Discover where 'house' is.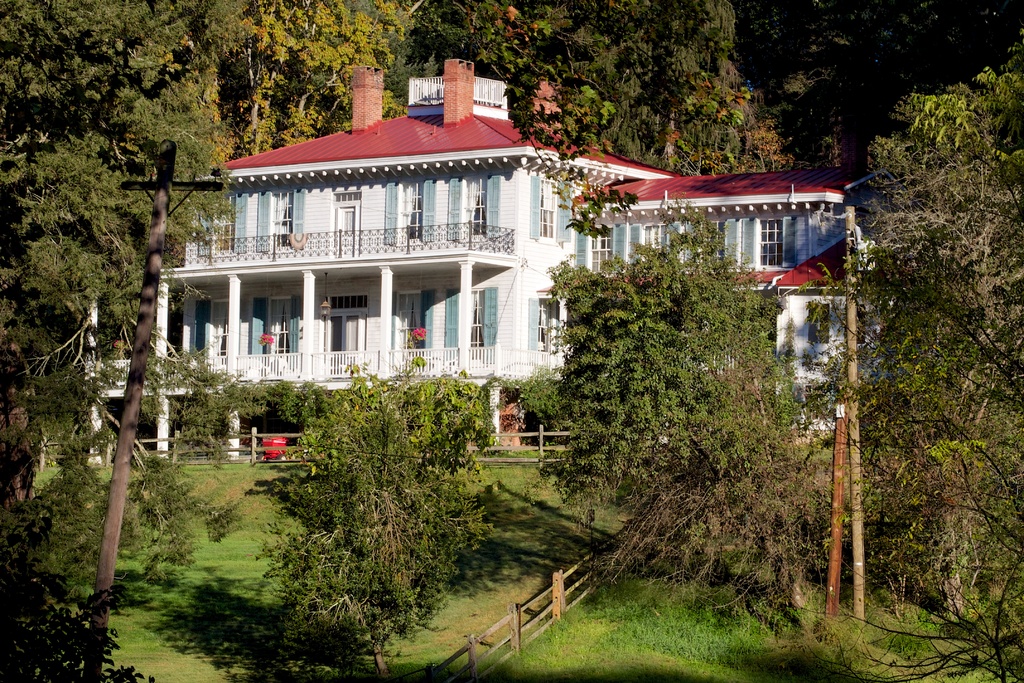
Discovered at box=[80, 52, 900, 457].
